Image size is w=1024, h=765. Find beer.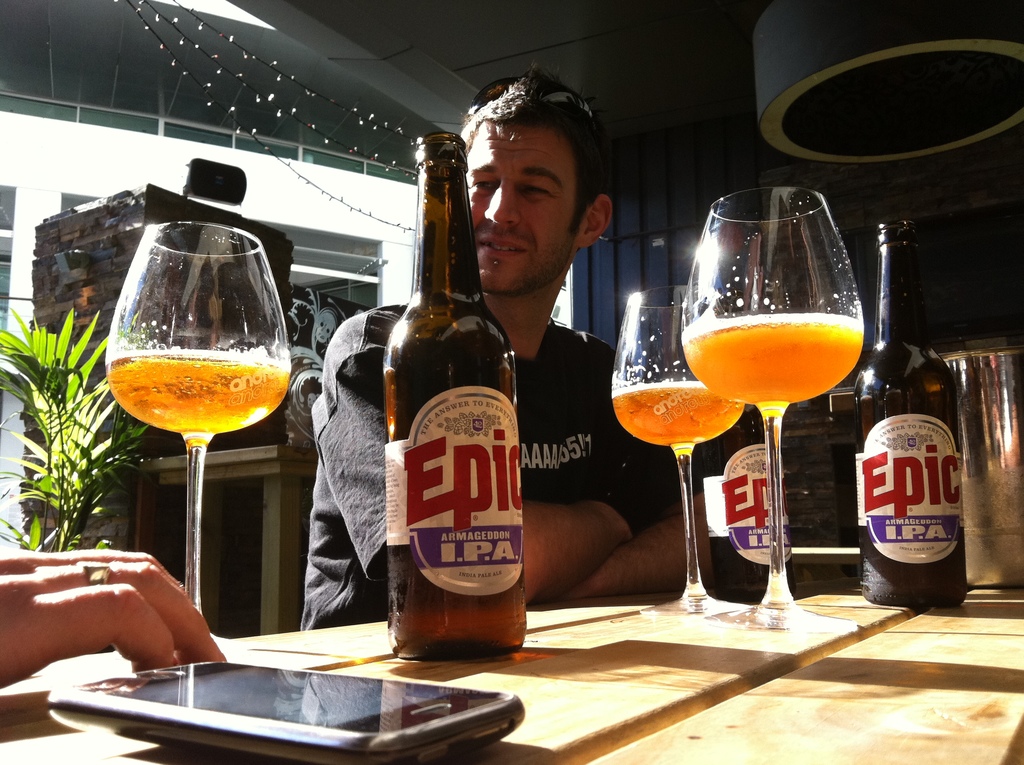
x1=614 y1=380 x2=745 y2=447.
